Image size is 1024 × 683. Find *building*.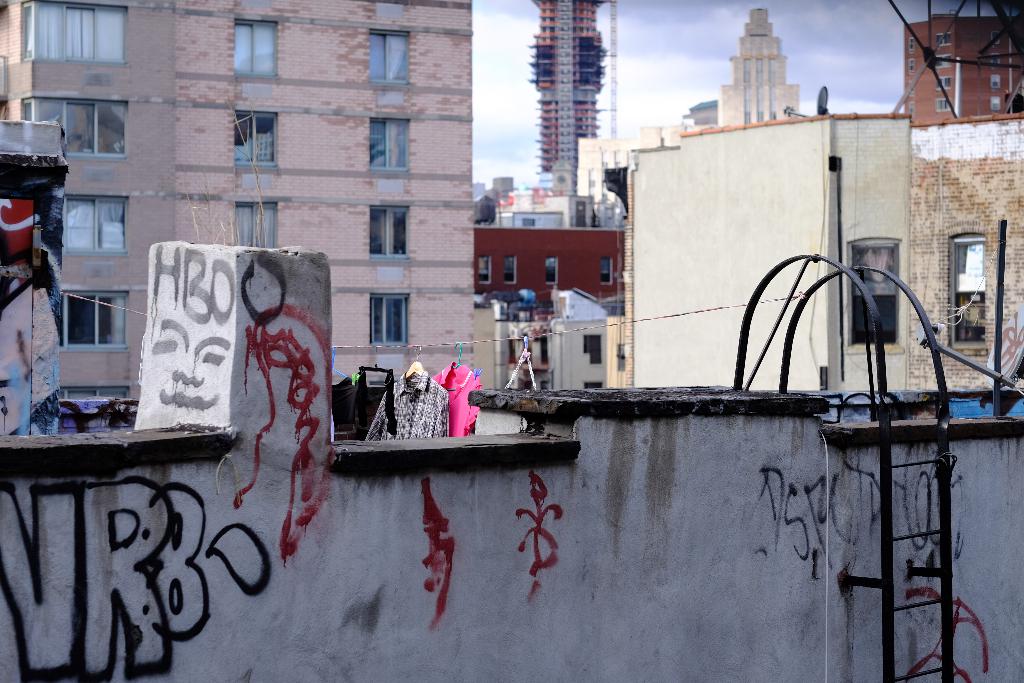
rect(717, 10, 799, 126).
